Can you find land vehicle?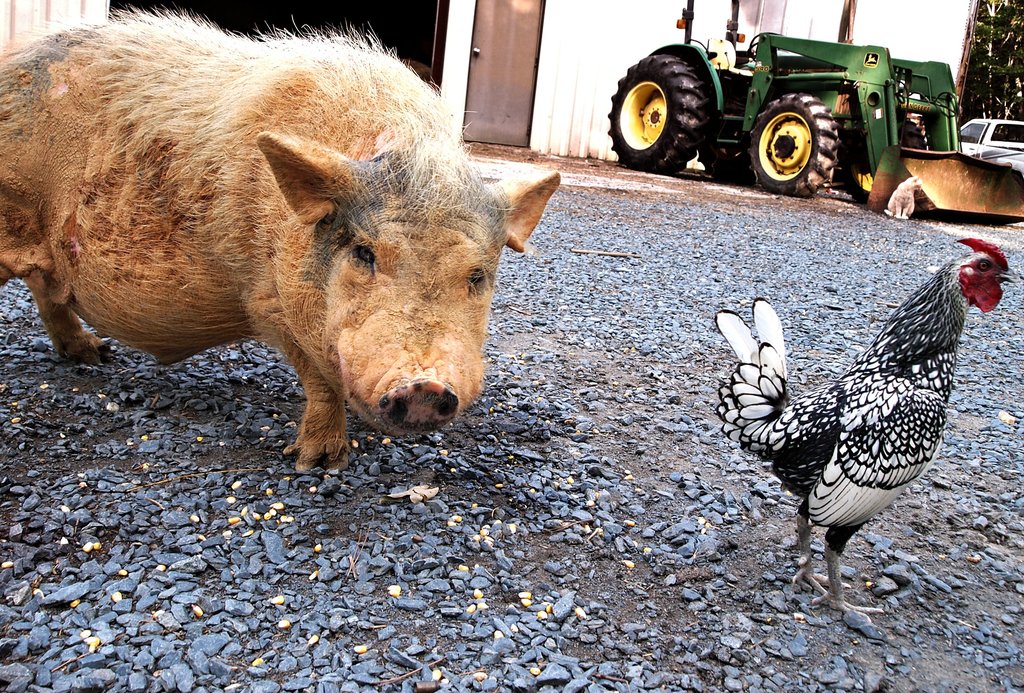
Yes, bounding box: 960/113/1023/173.
